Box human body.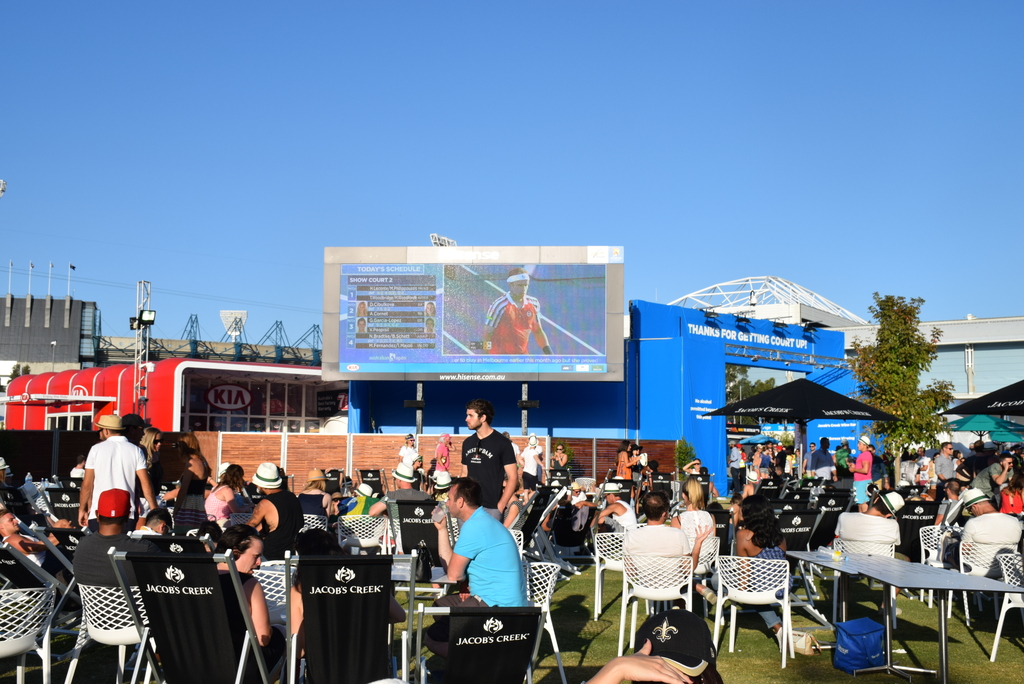
box(432, 440, 458, 487).
